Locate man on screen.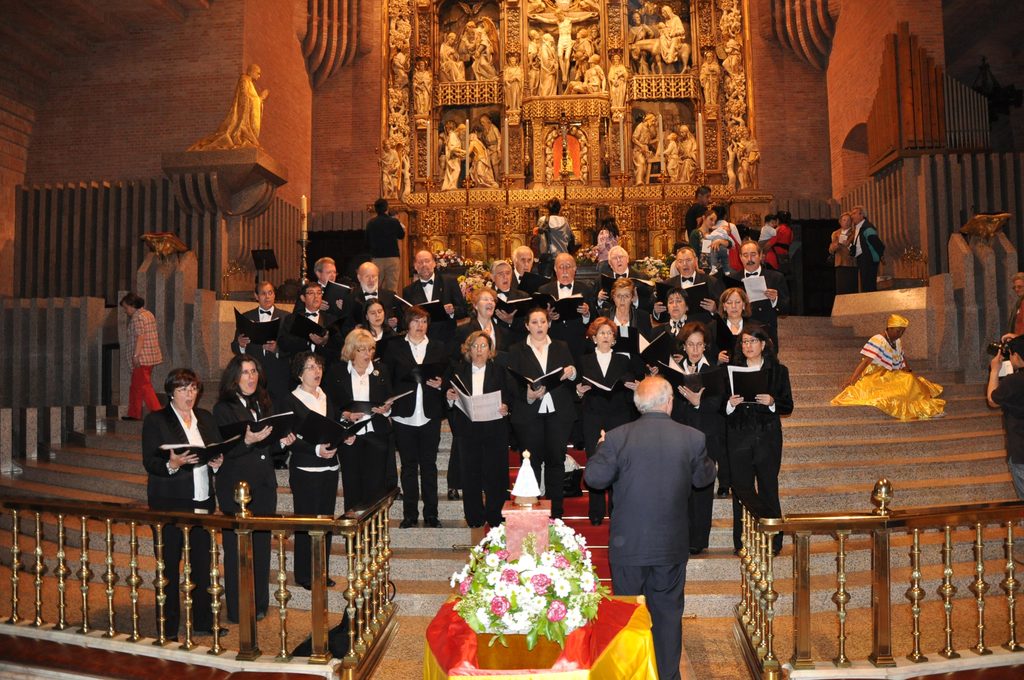
On screen at select_region(482, 264, 541, 332).
